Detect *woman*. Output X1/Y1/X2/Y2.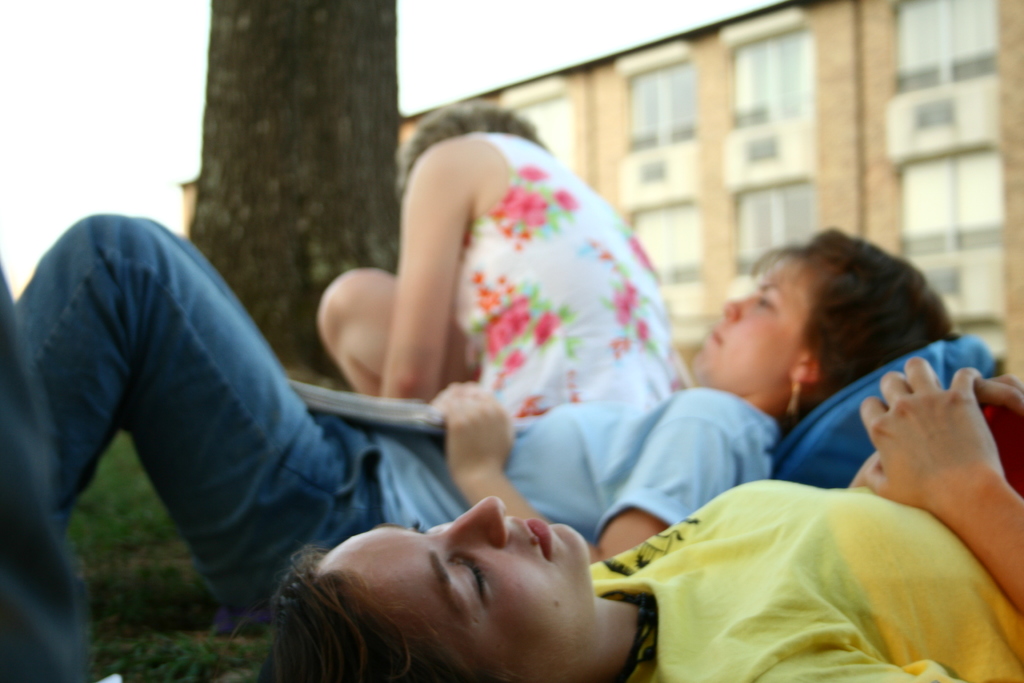
253/353/1023/682.
